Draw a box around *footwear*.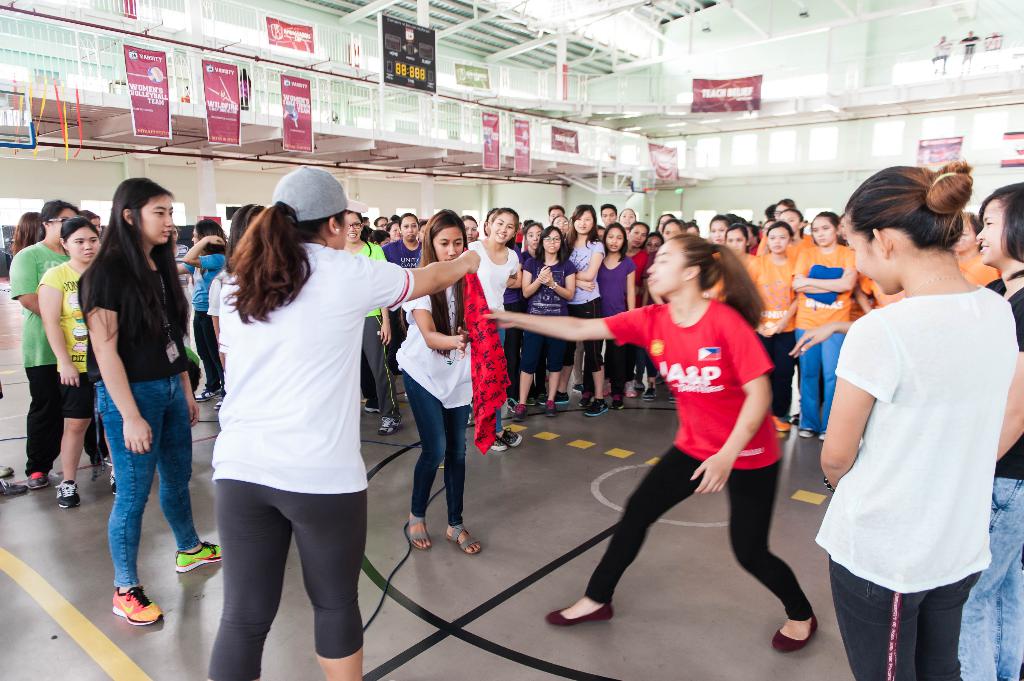
box=[771, 609, 820, 655].
